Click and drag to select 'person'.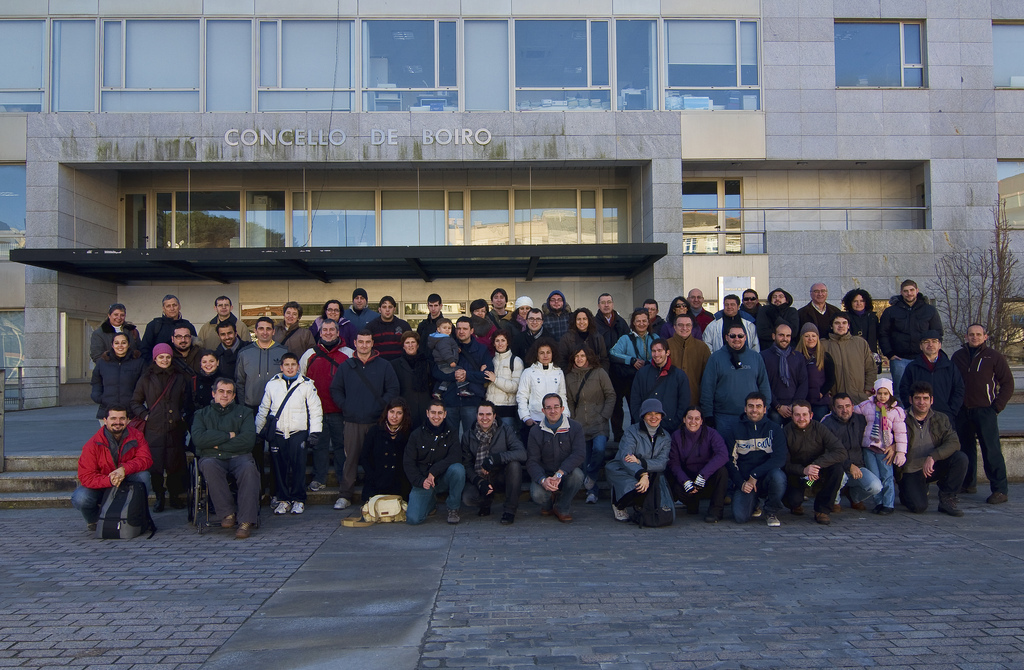
Selection: [543,291,571,338].
